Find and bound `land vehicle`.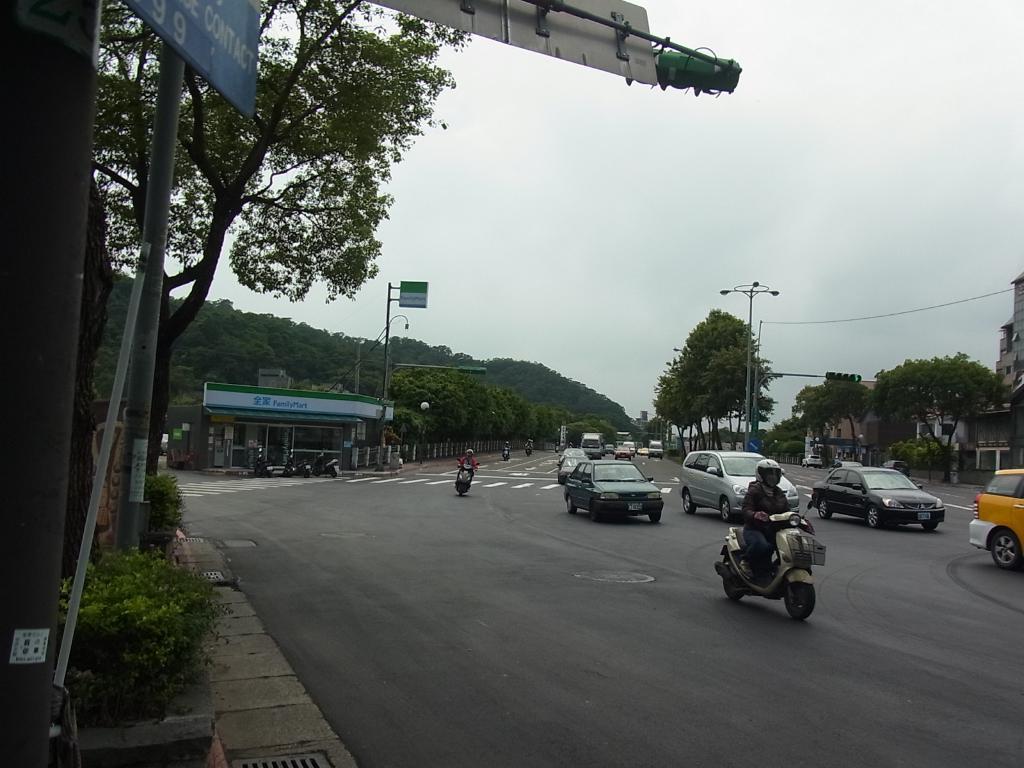
Bound: detection(579, 430, 604, 457).
